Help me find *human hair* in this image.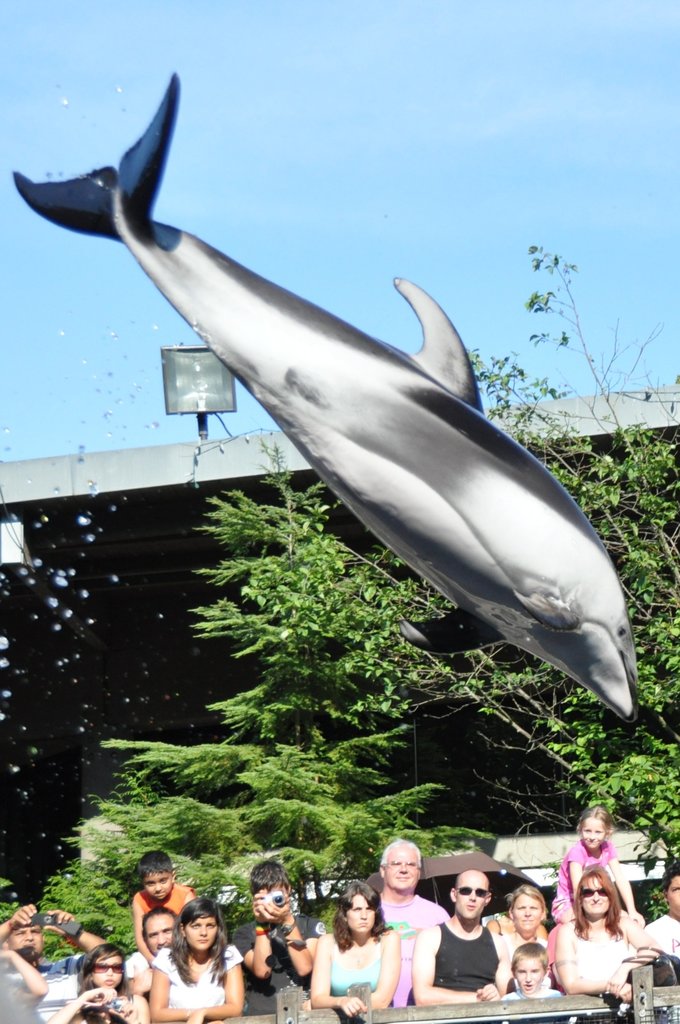
Found it: x1=571, y1=870, x2=628, y2=943.
